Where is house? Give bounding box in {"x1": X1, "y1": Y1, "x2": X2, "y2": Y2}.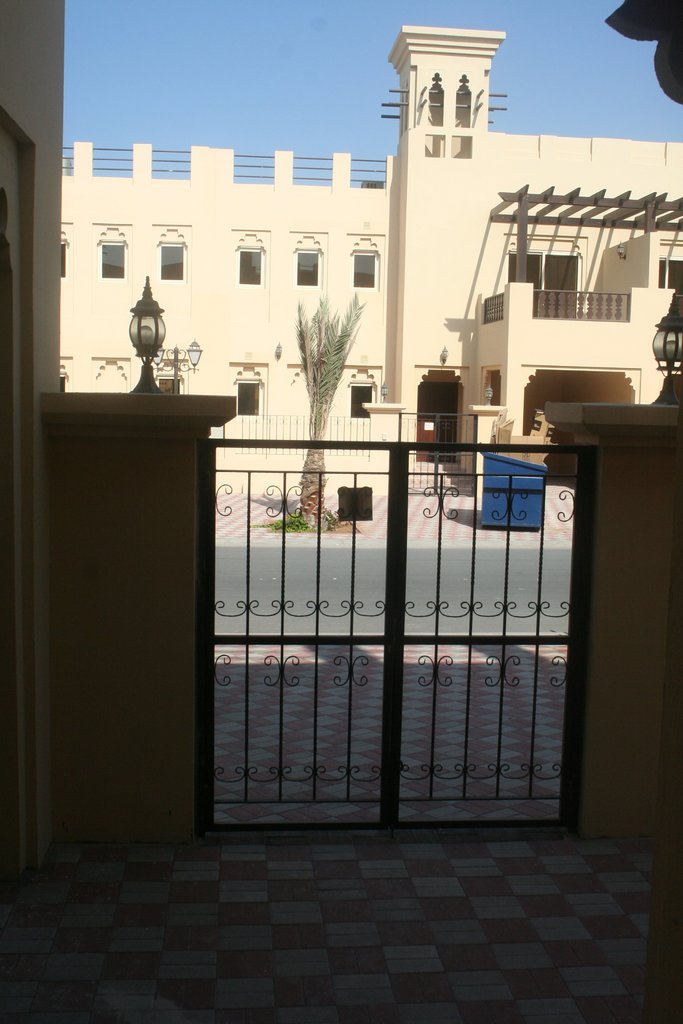
{"x1": 0, "y1": 0, "x2": 682, "y2": 1023}.
